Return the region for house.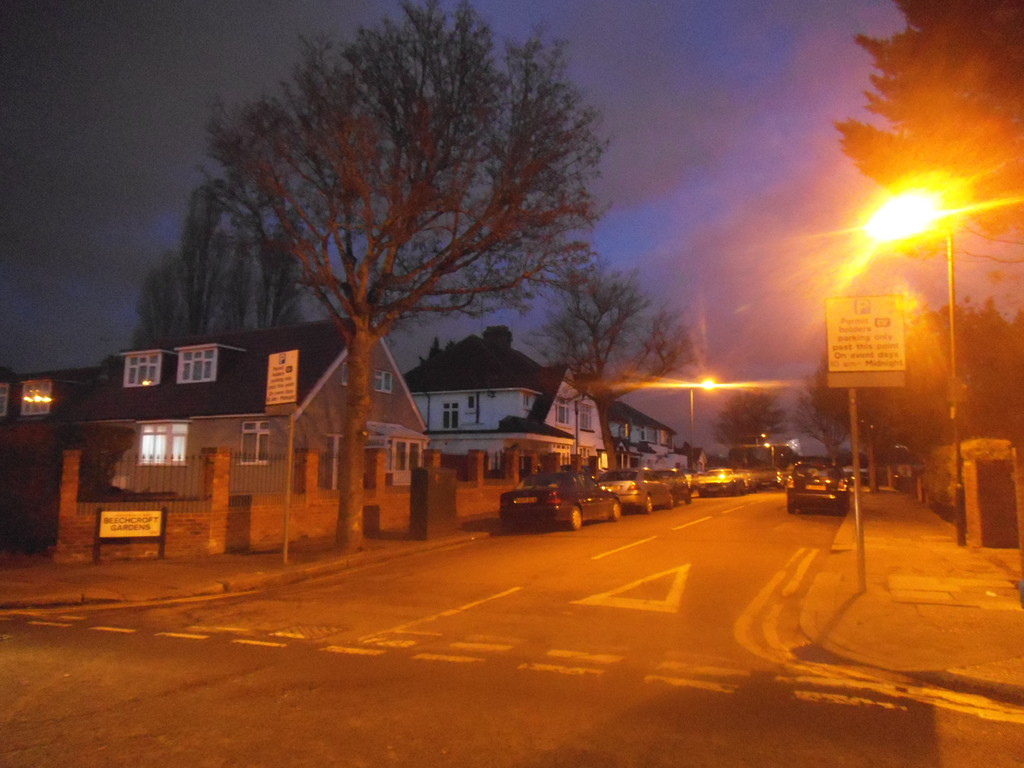
x1=598, y1=389, x2=680, y2=471.
